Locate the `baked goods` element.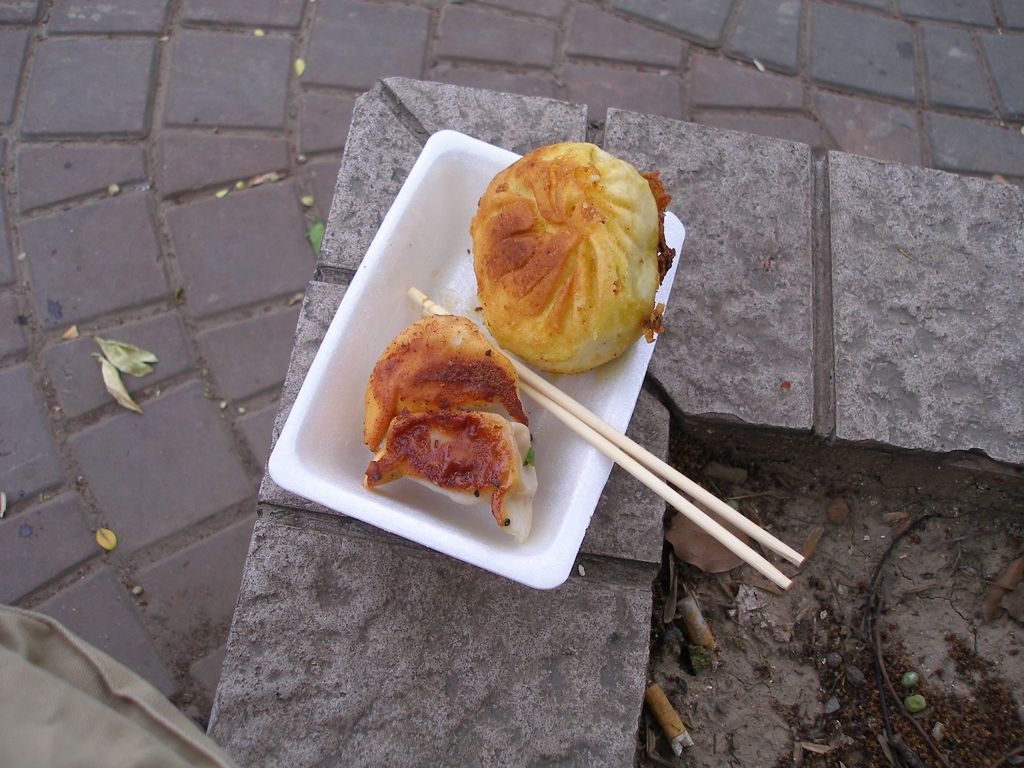
Element bbox: left=462, top=141, right=676, bottom=373.
